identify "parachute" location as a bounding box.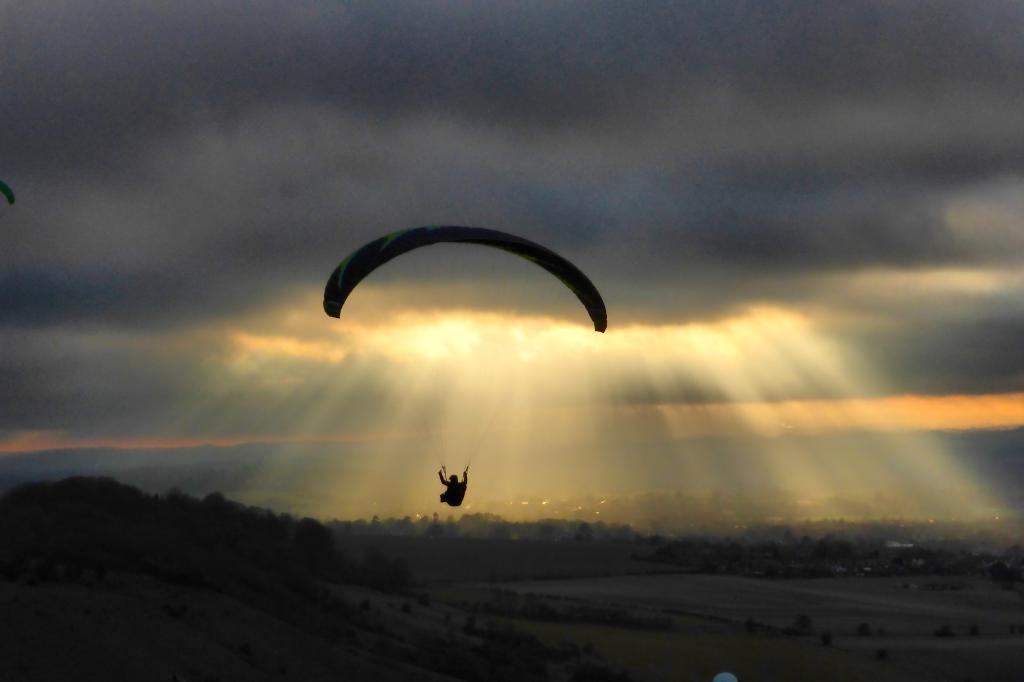
bbox=(324, 228, 611, 514).
